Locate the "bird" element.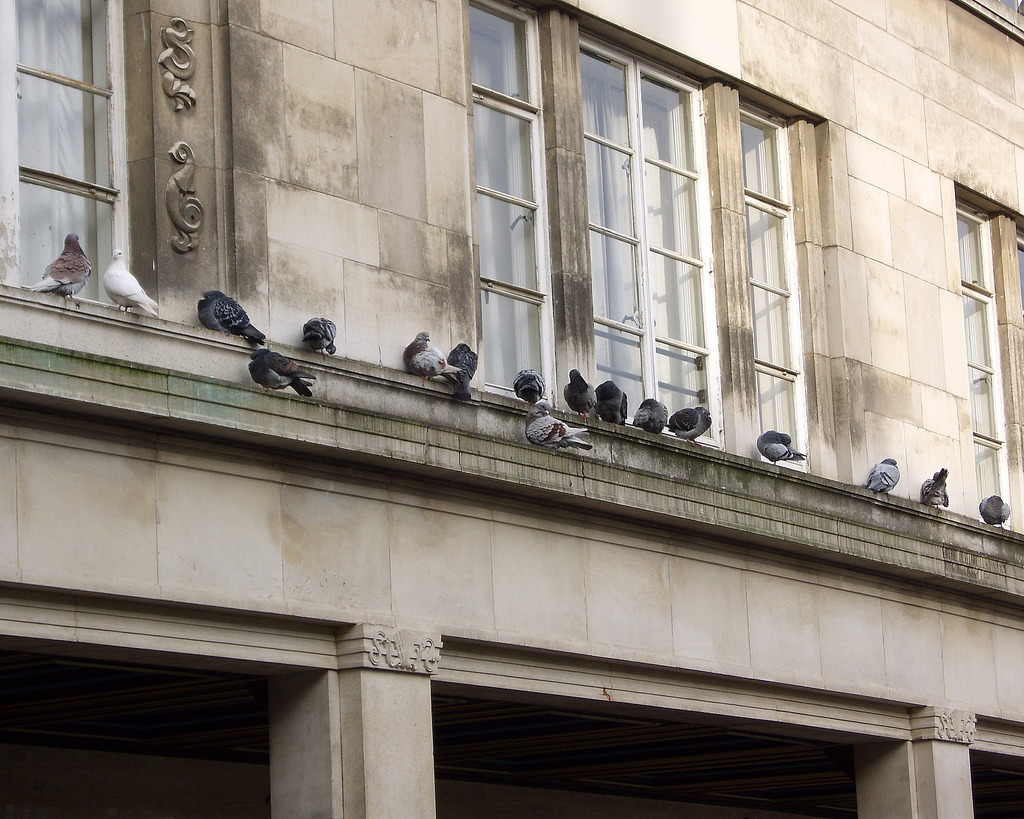
Element bbox: [left=595, top=383, right=634, bottom=429].
